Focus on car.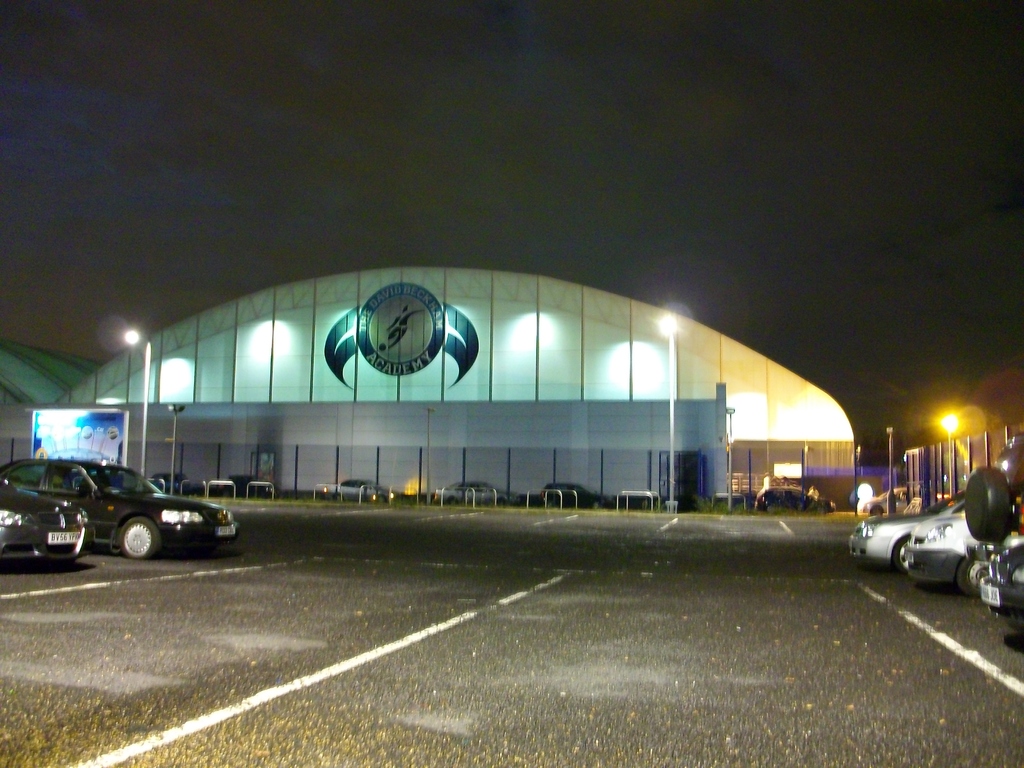
Focused at bbox(537, 479, 592, 504).
